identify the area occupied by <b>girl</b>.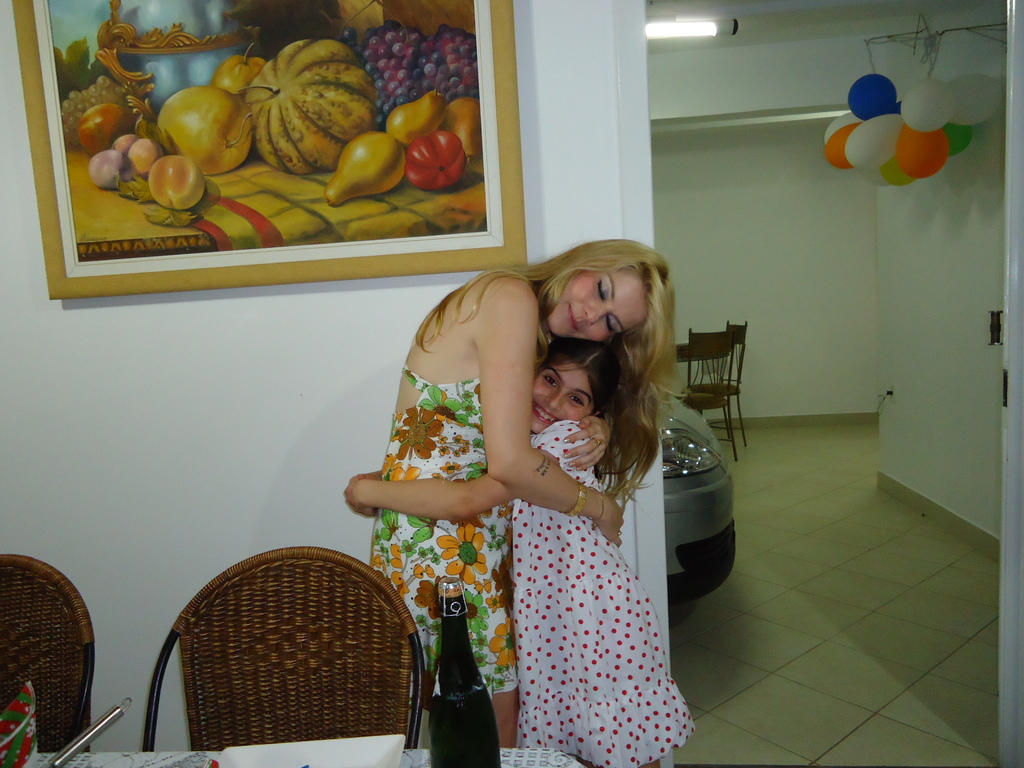
Area: [left=367, top=234, right=674, bottom=749].
